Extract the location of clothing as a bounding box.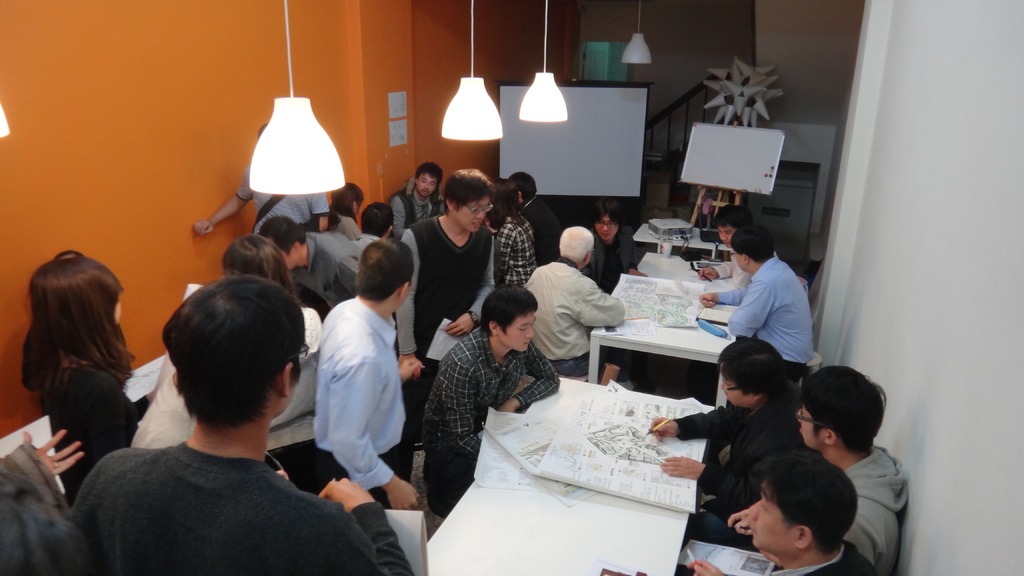
l=424, t=325, r=559, b=502.
